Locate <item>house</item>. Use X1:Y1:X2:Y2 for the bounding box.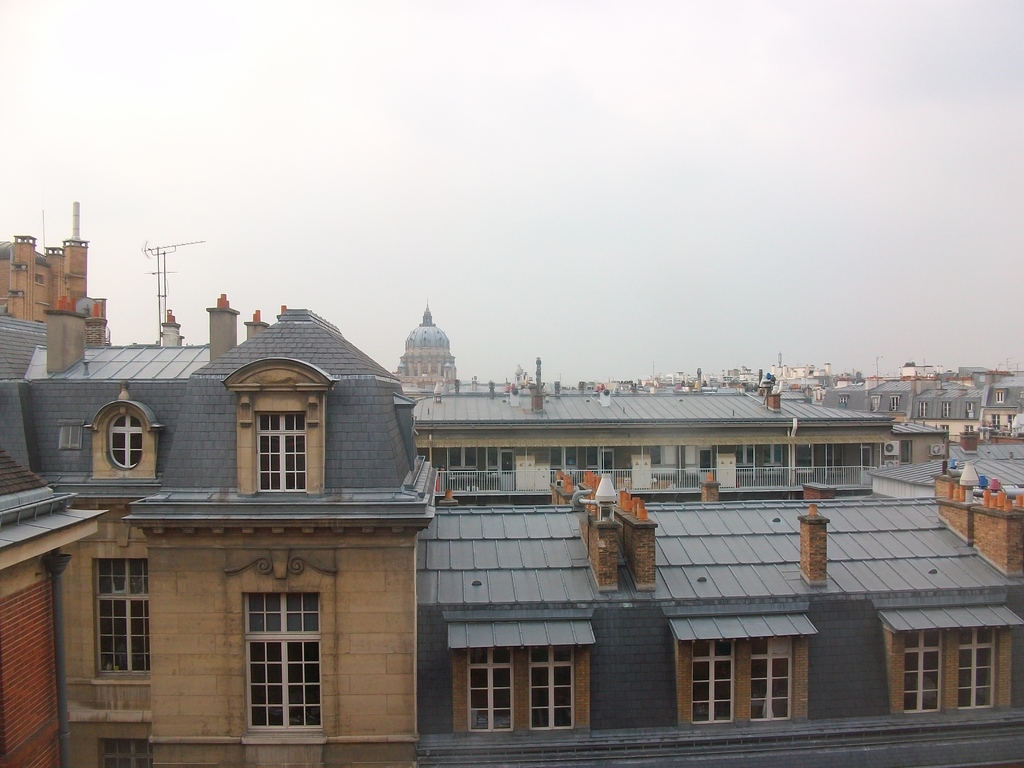
398:295:533:417.
